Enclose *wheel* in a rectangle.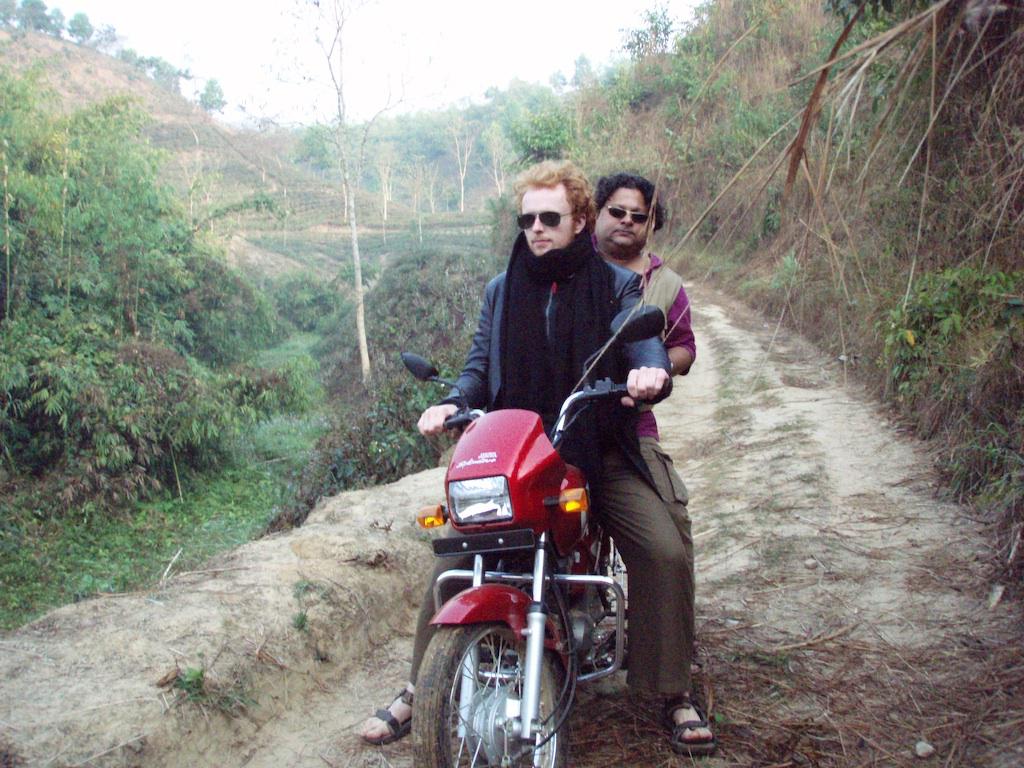
detection(413, 624, 565, 767).
